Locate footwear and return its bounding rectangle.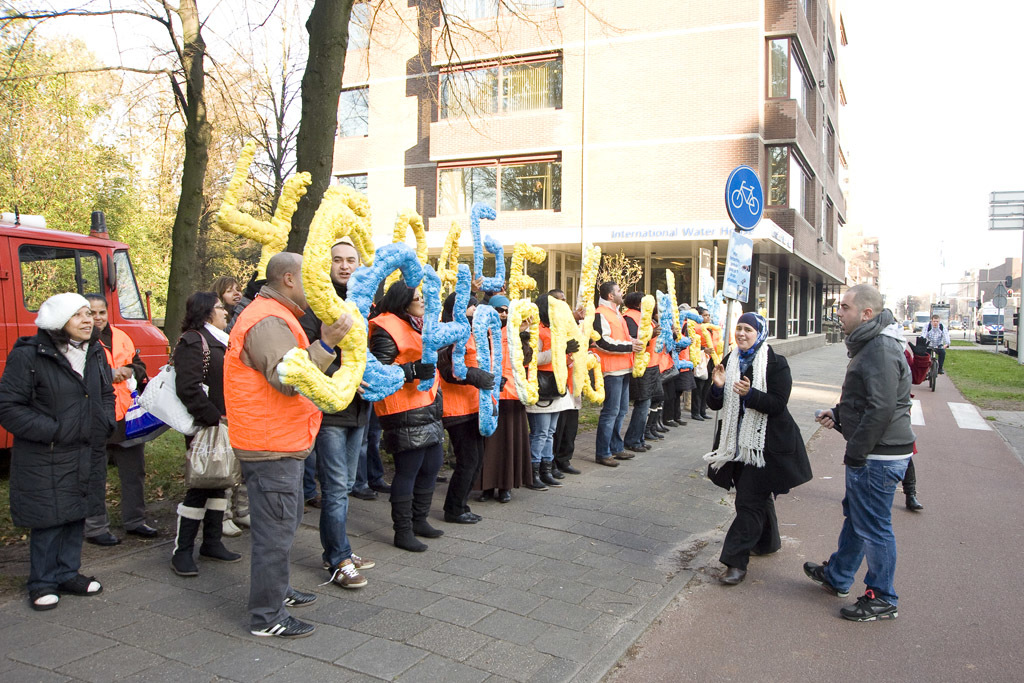
l=674, t=420, r=684, b=428.
